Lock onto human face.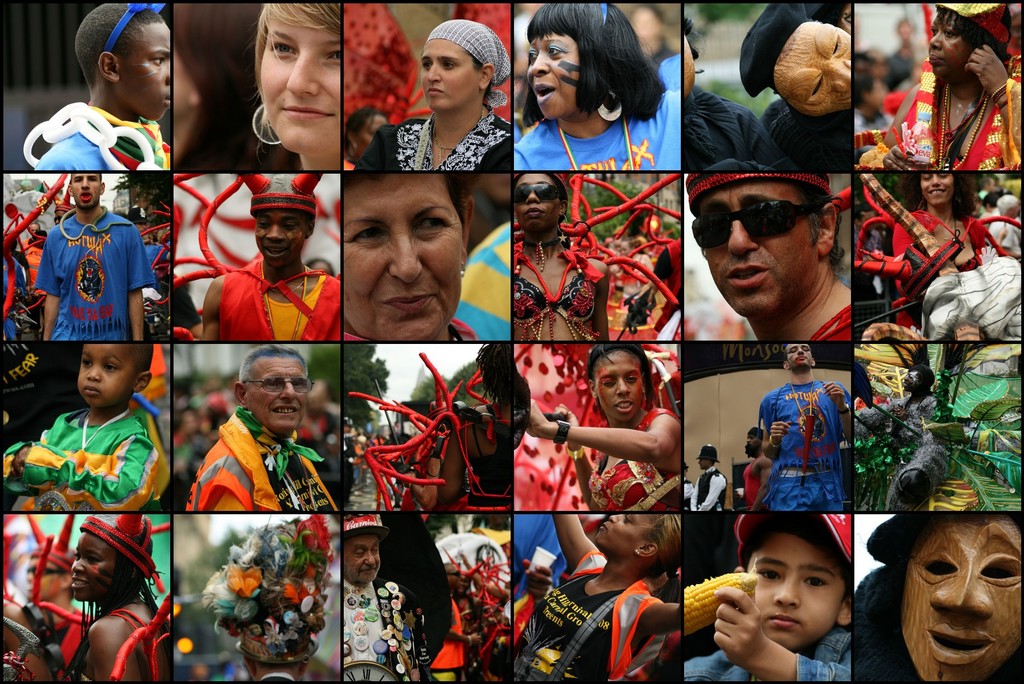
Locked: (346,168,460,341).
